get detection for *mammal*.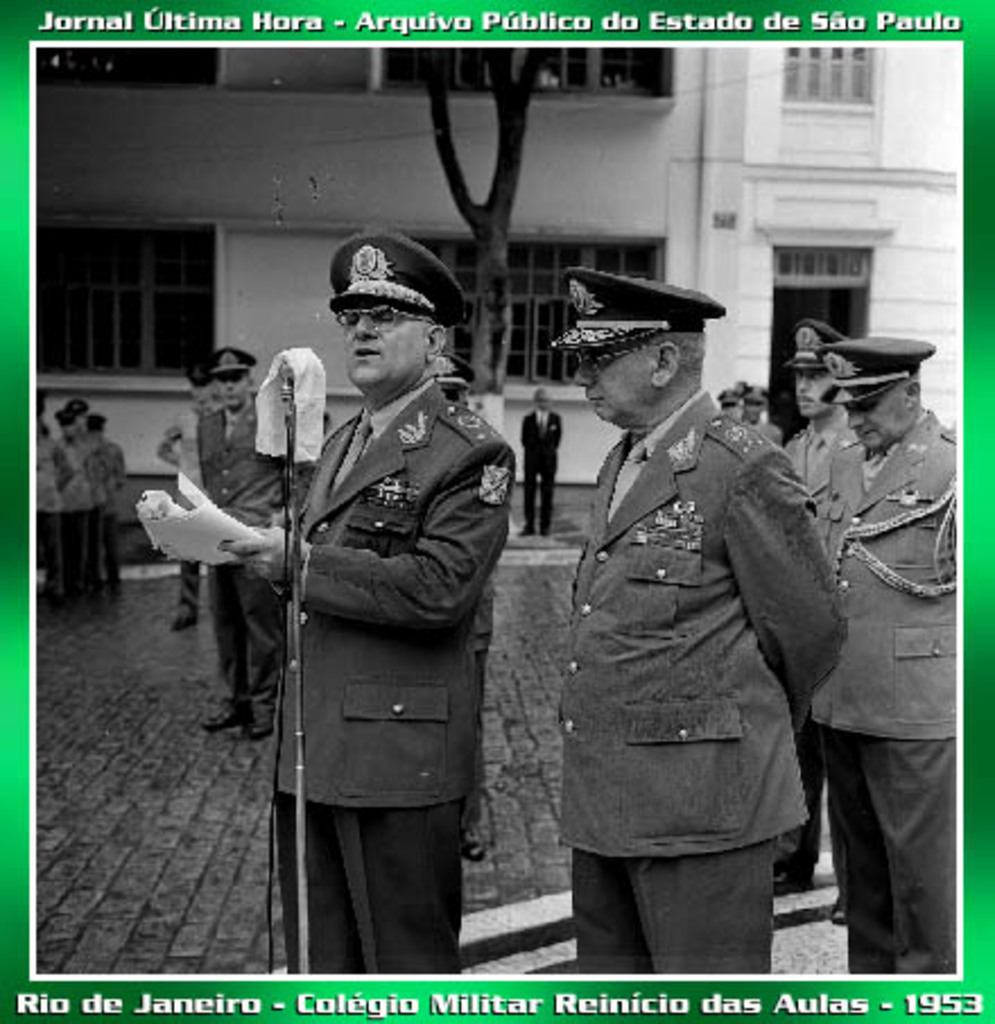
Detection: detection(520, 384, 559, 538).
